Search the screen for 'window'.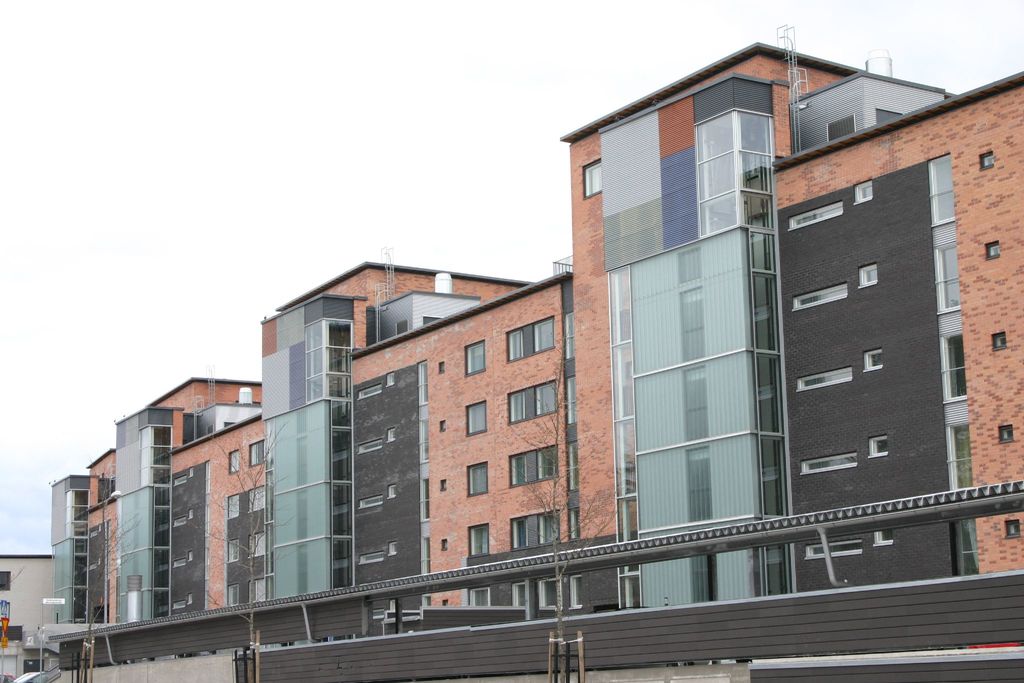
Found at <box>465,402,488,432</box>.
